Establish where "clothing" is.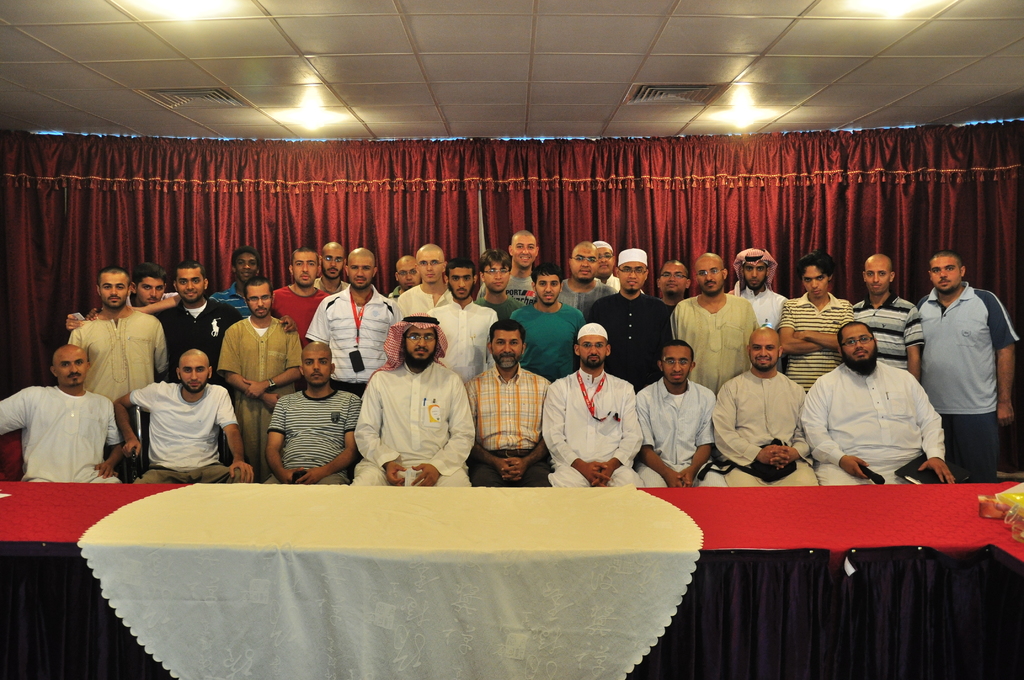
Established at box=[845, 286, 936, 371].
